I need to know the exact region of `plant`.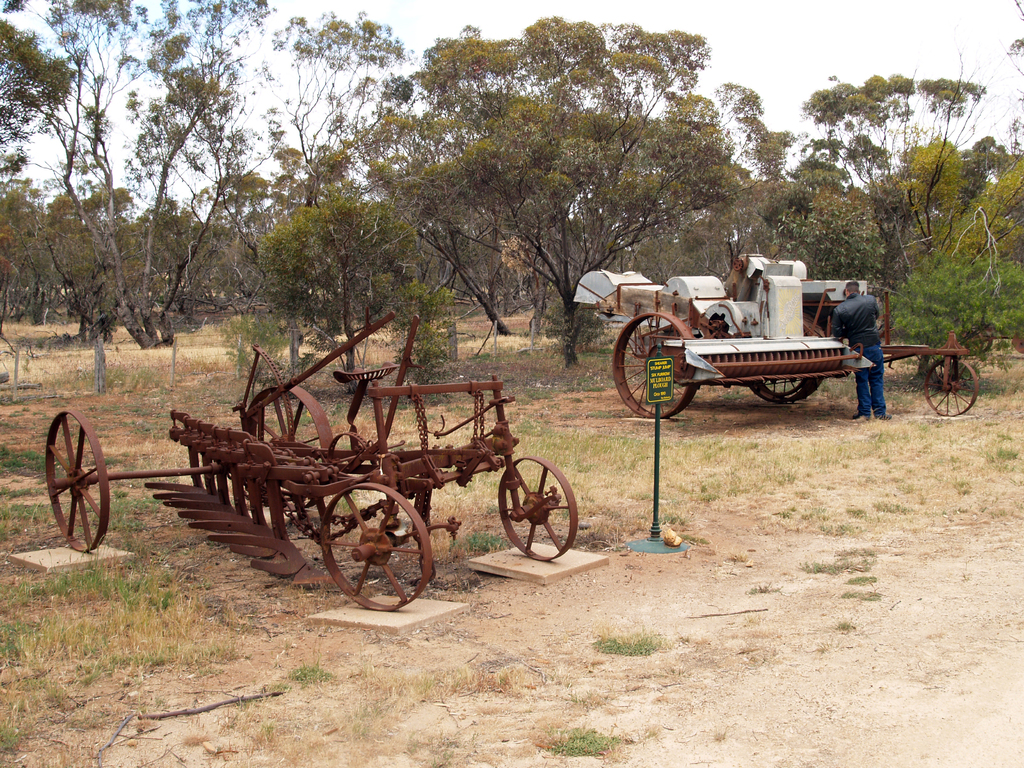
Region: bbox(531, 722, 629, 759).
